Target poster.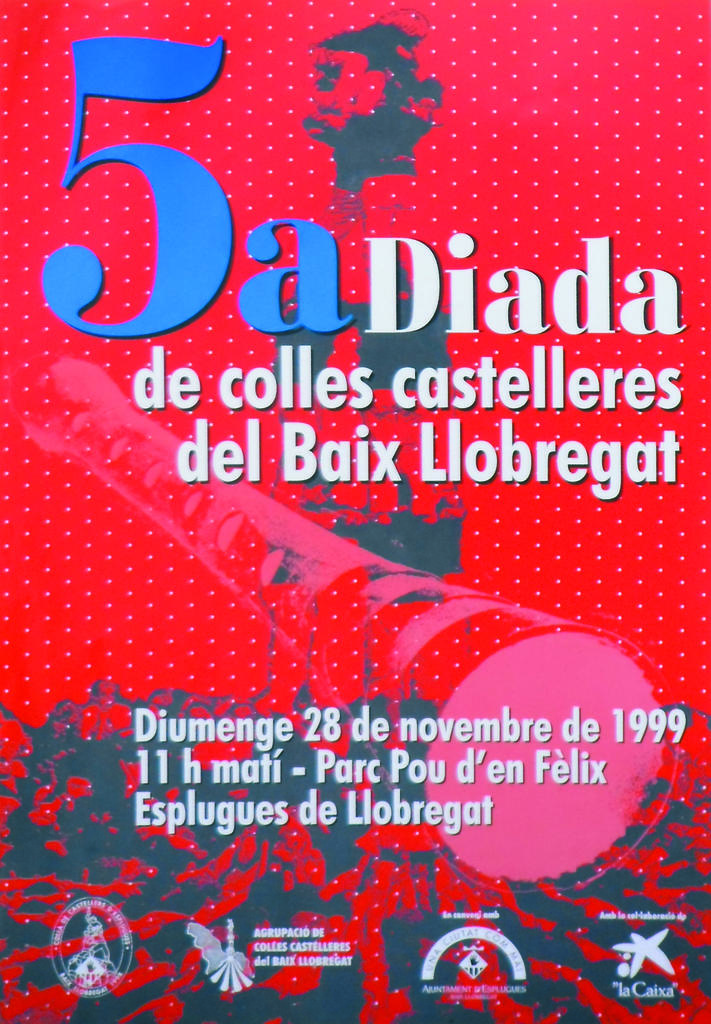
Target region: (left=0, top=0, right=710, bottom=1023).
